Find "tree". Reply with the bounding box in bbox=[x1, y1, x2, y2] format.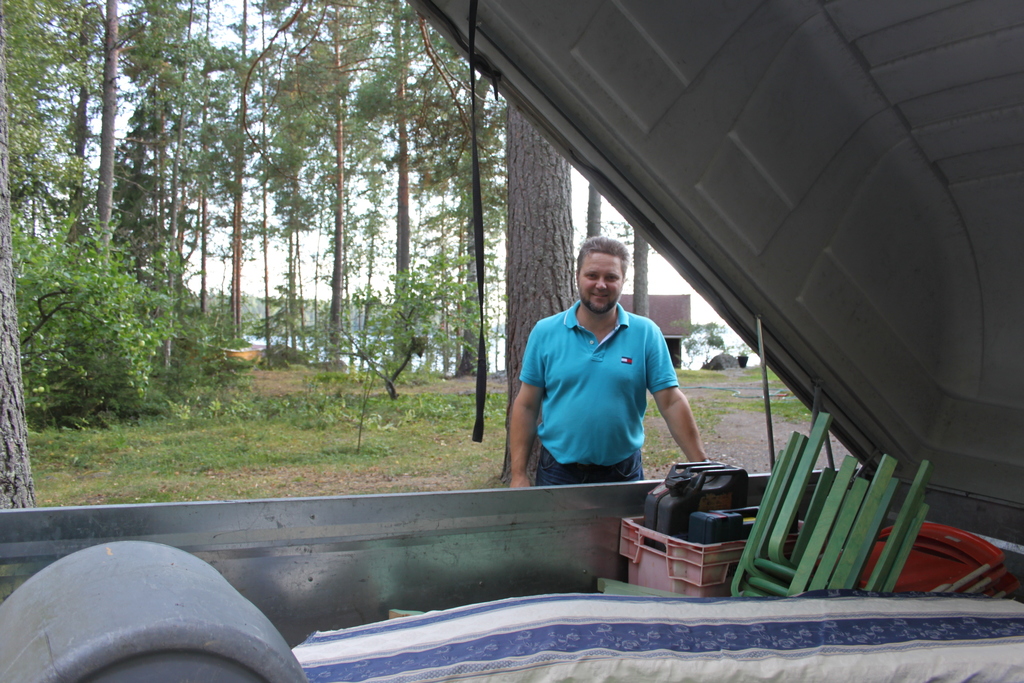
bbox=[632, 227, 649, 315].
